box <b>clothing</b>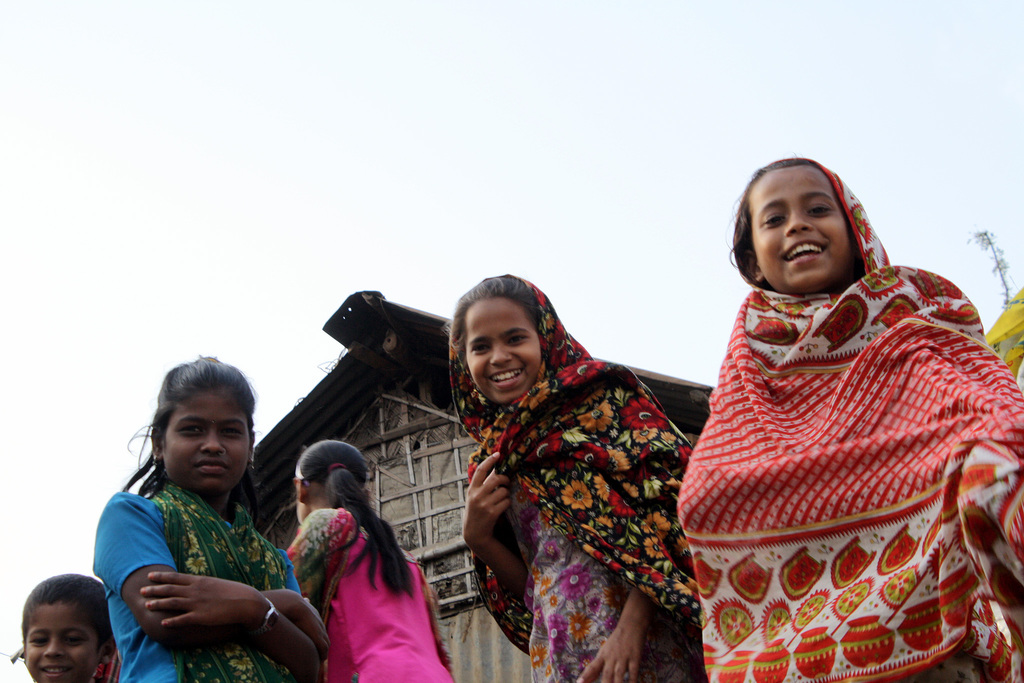
<bbox>19, 602, 99, 682</bbox>
